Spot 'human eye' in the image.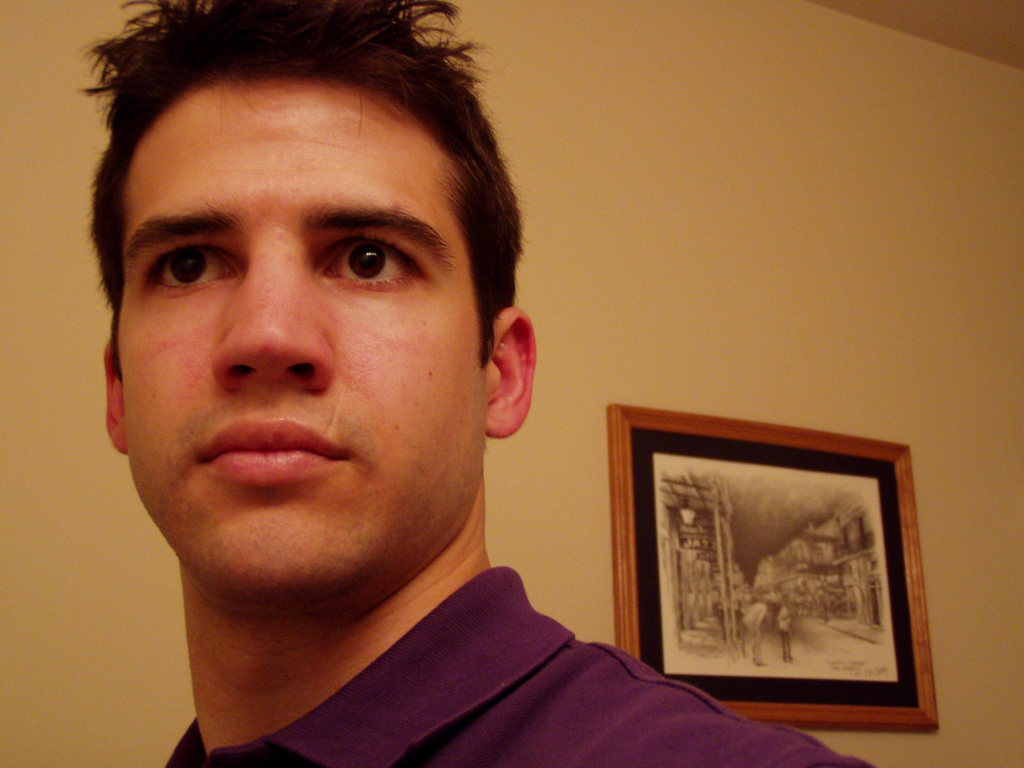
'human eye' found at <box>316,230,431,299</box>.
